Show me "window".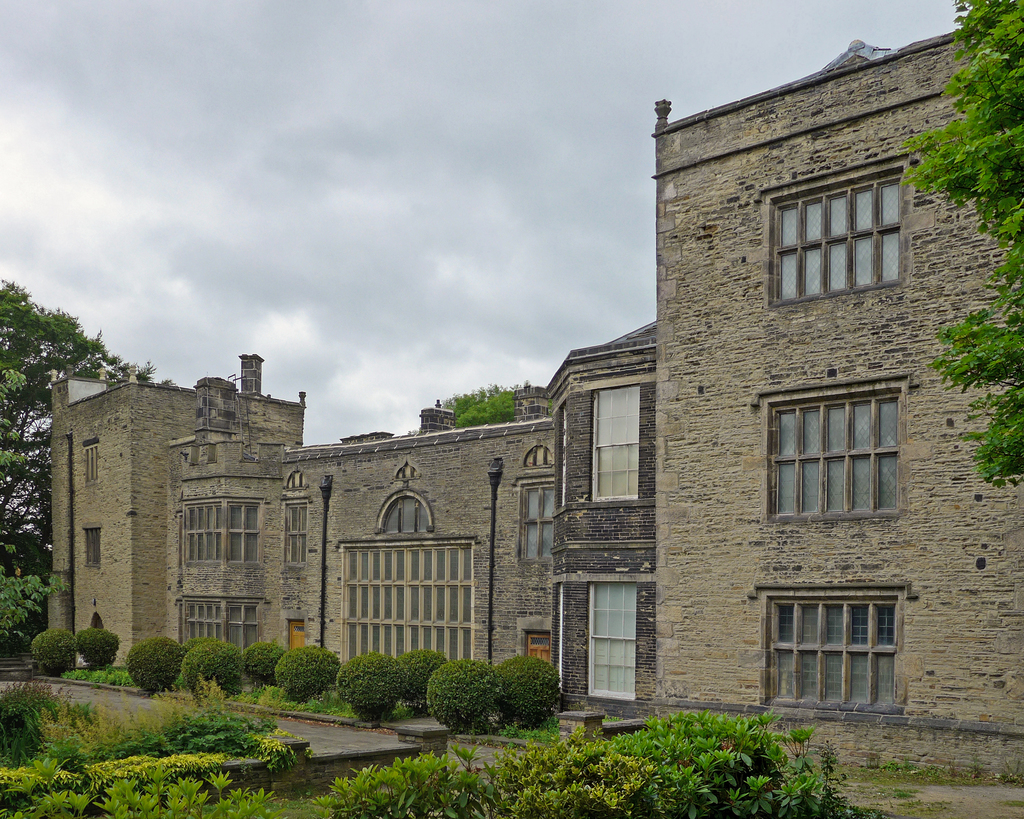
"window" is here: 522 485 555 564.
